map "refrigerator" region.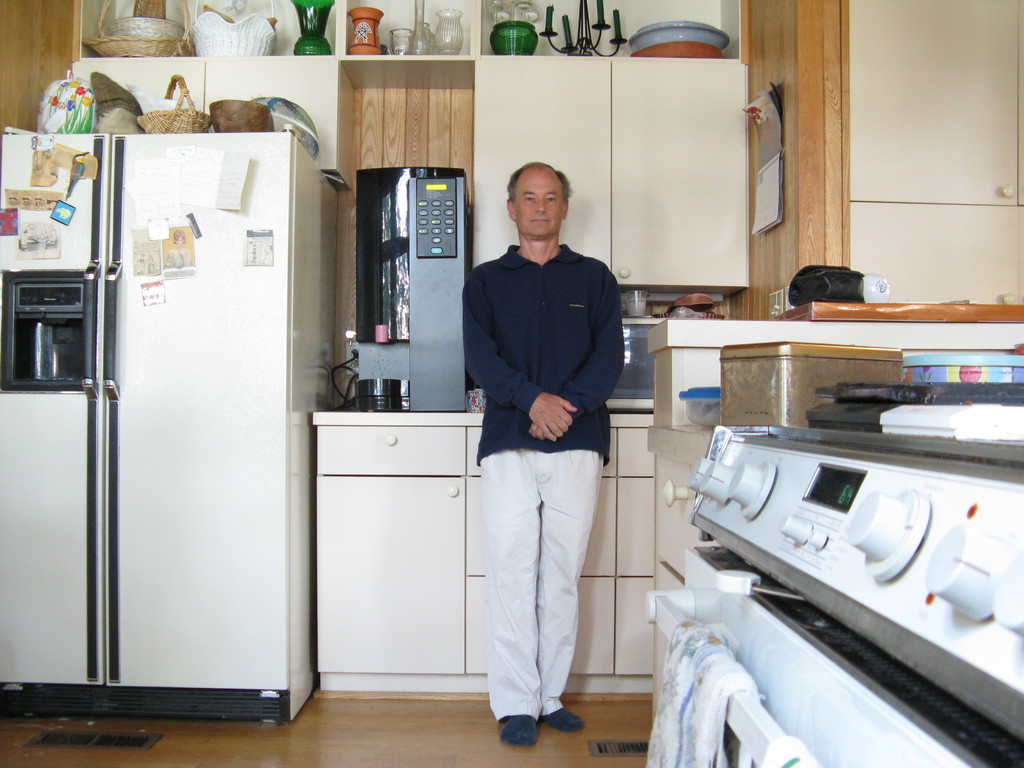
Mapped to select_region(10, 104, 333, 734).
